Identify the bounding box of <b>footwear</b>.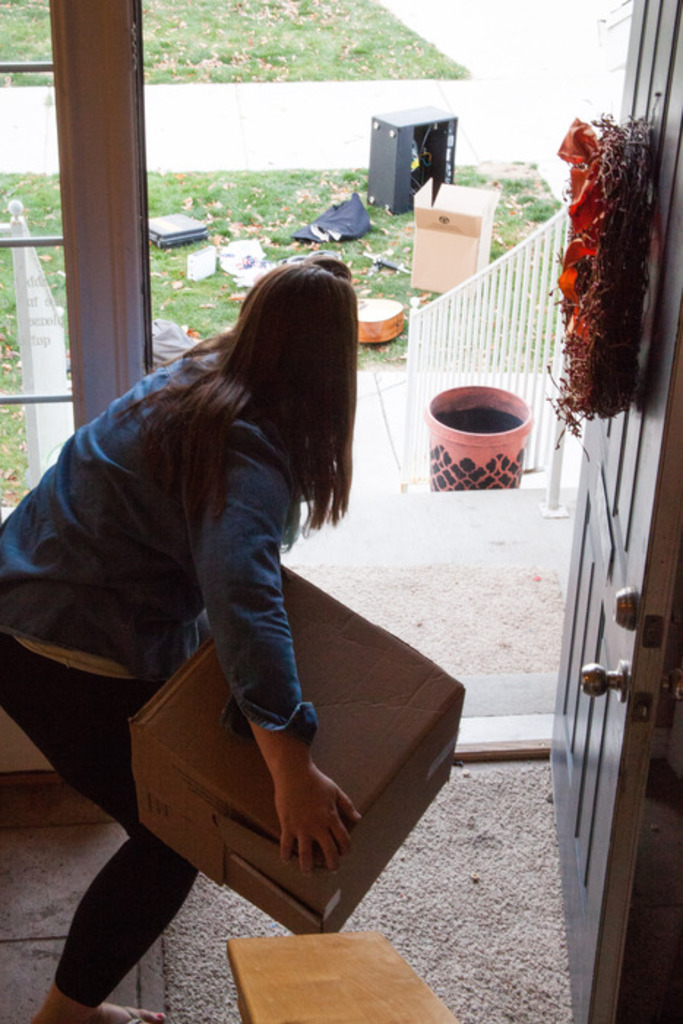
23,1004,170,1023.
